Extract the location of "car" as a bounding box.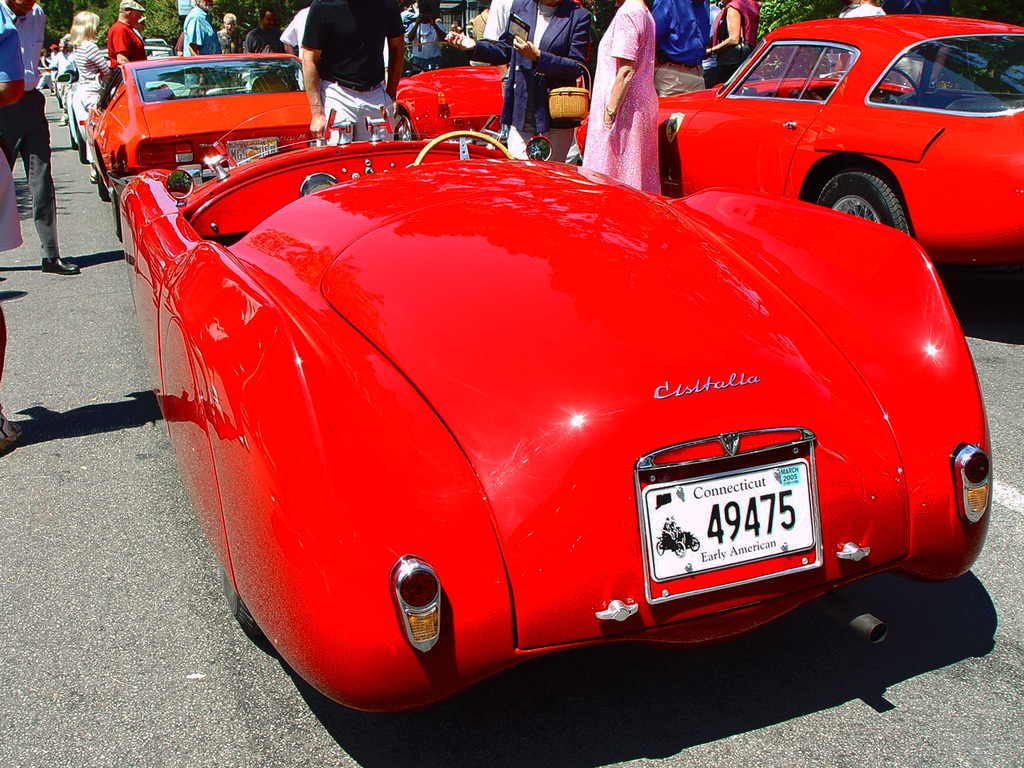
select_region(109, 106, 989, 705).
